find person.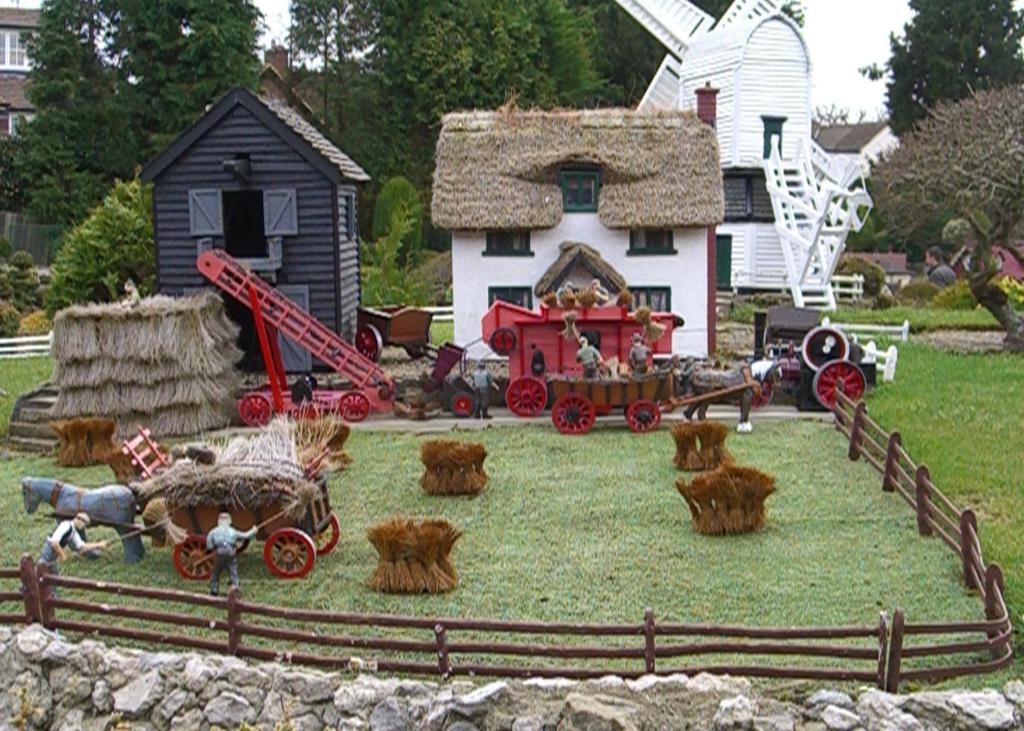
575:339:604:384.
